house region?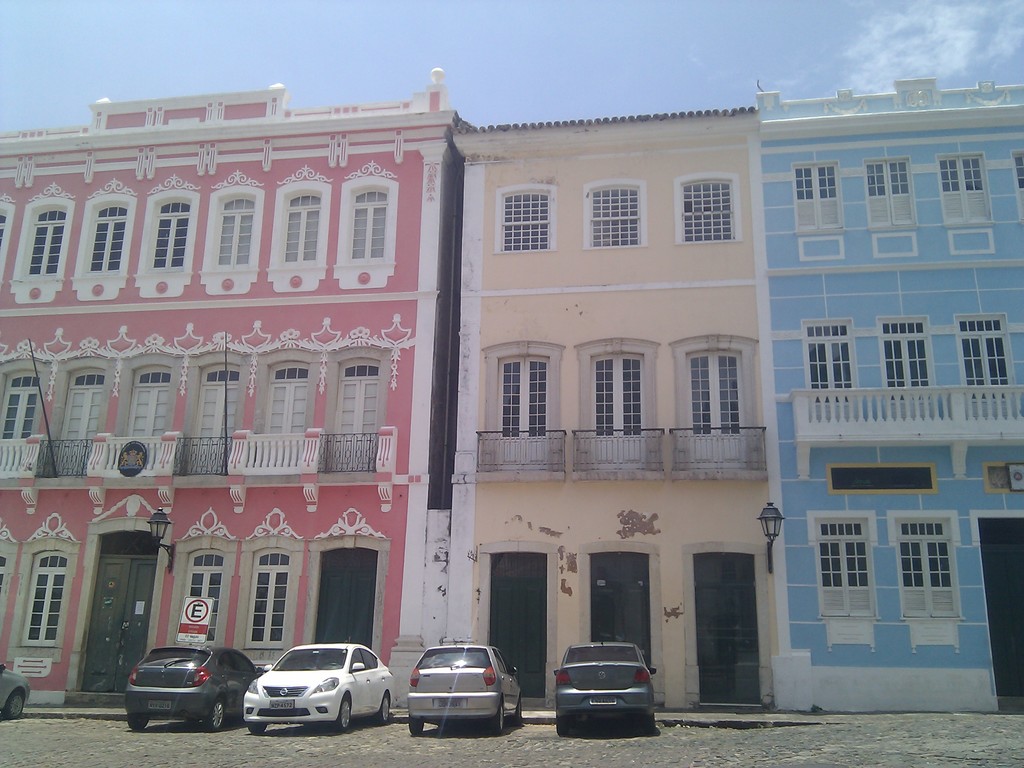
(767,79,1023,712)
